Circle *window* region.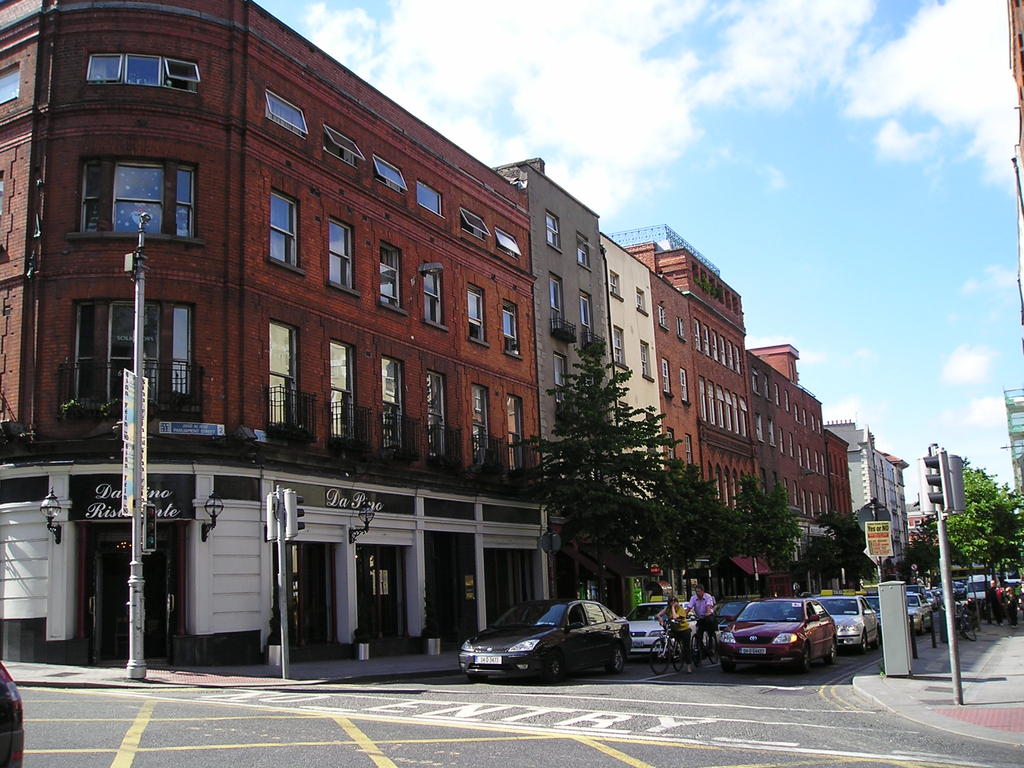
Region: <bbox>76, 297, 211, 419</bbox>.
